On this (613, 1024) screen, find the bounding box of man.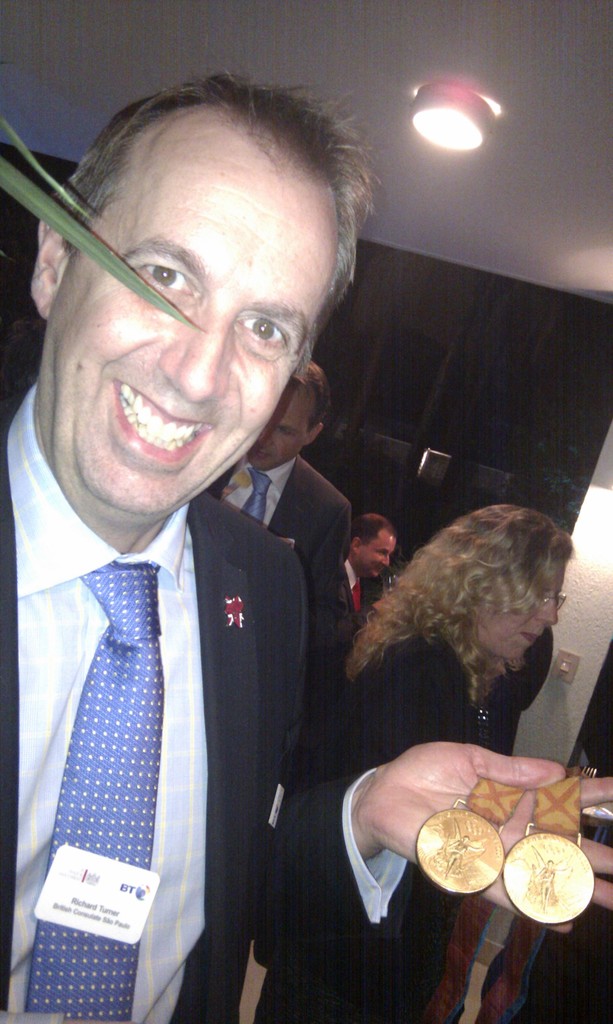
Bounding box: [left=343, top=508, right=403, bottom=616].
